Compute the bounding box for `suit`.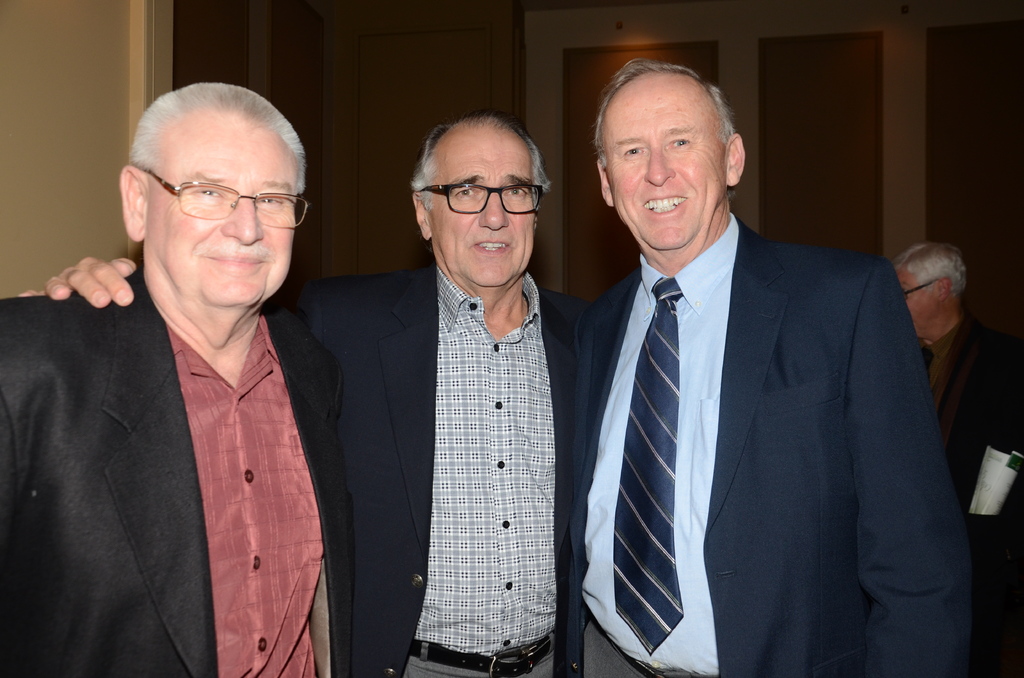
bbox=[582, 209, 976, 677].
